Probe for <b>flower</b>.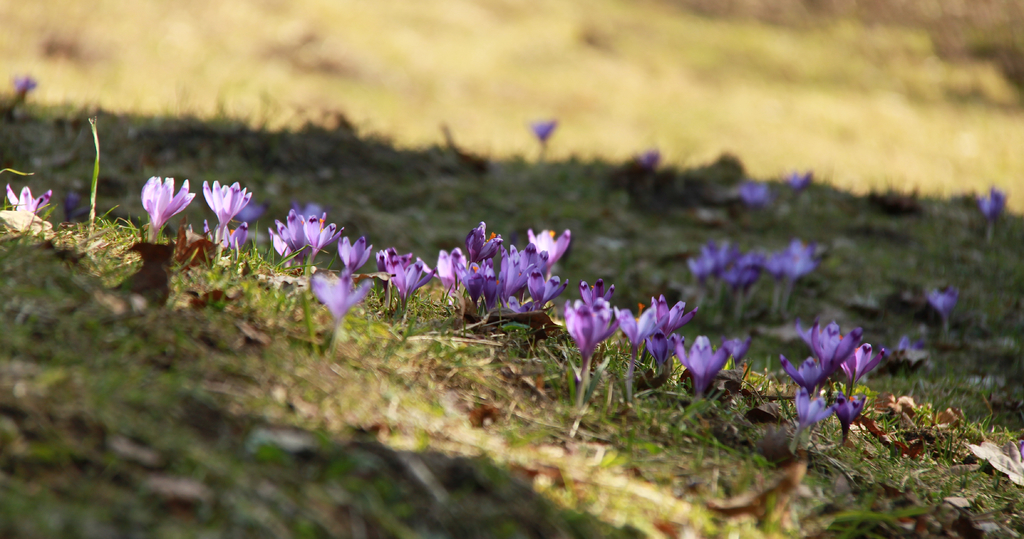
Probe result: [636,144,655,167].
